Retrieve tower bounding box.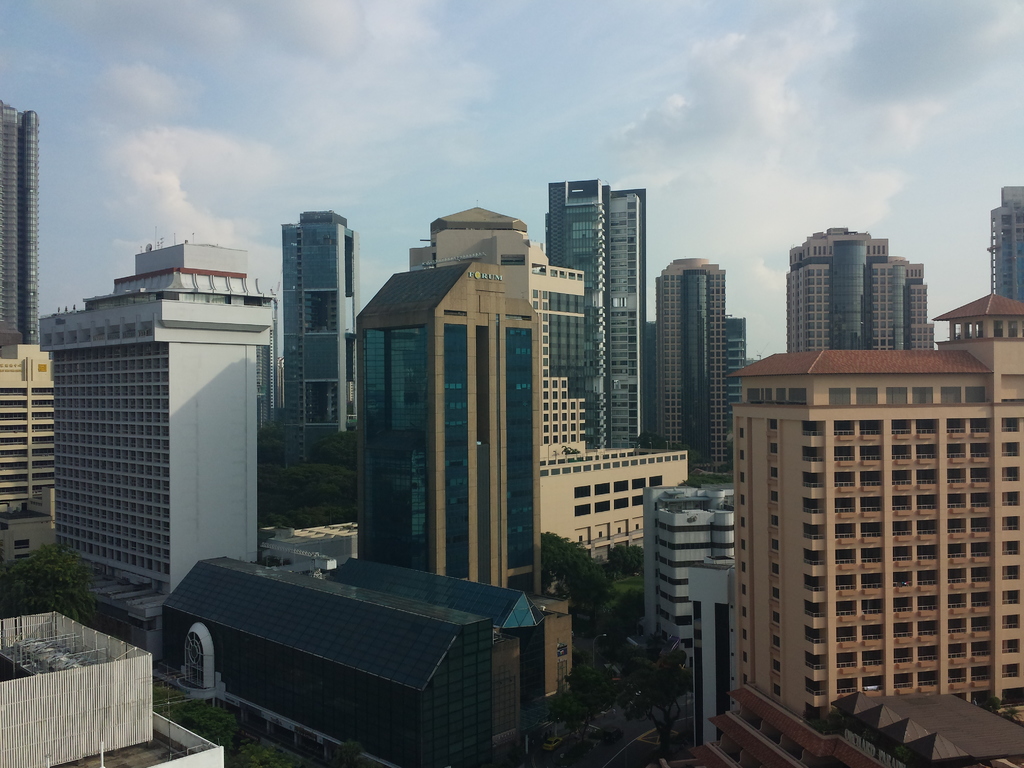
Bounding box: bbox=[715, 318, 743, 440].
